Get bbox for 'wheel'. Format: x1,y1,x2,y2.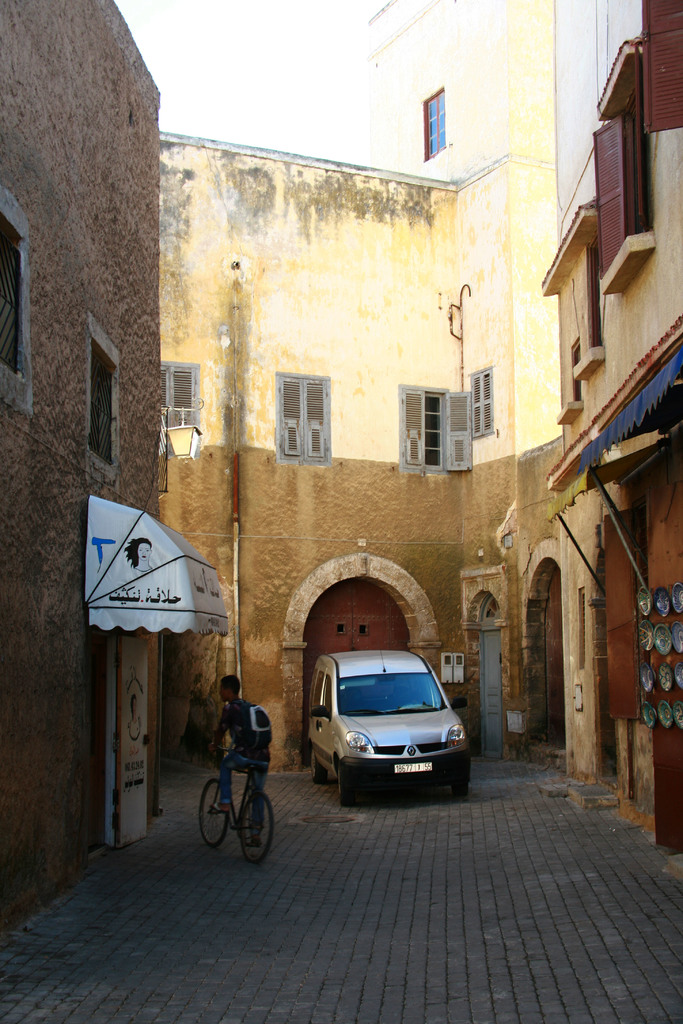
308,747,327,784.
